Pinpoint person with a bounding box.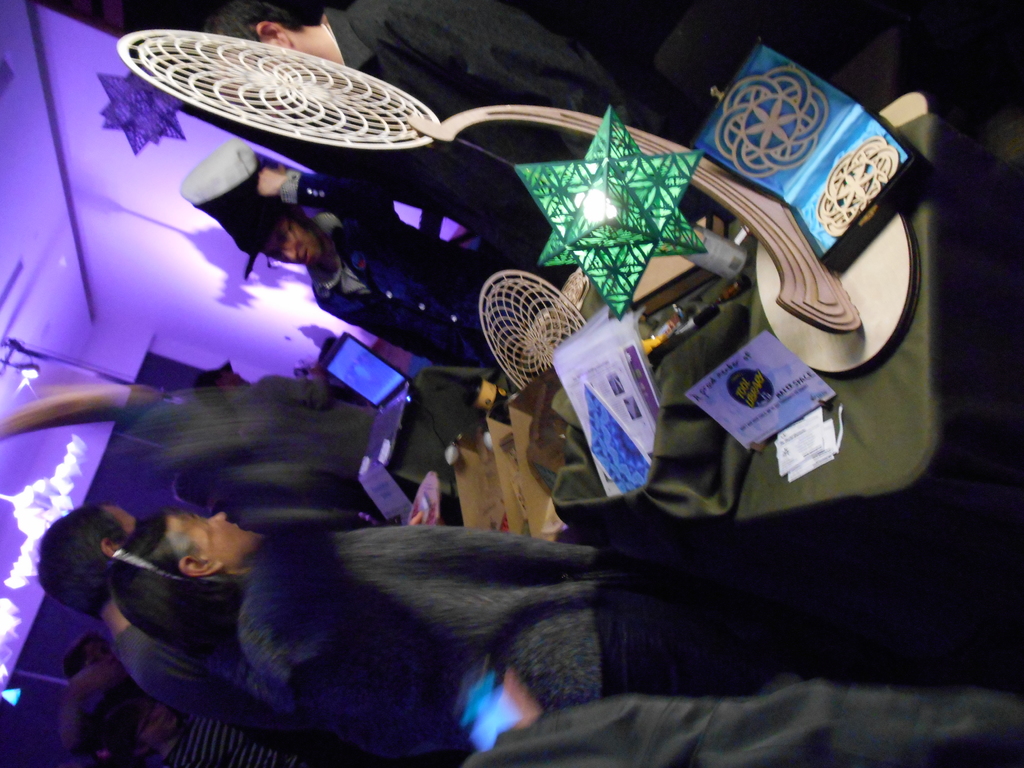
detection(191, 1, 659, 140).
